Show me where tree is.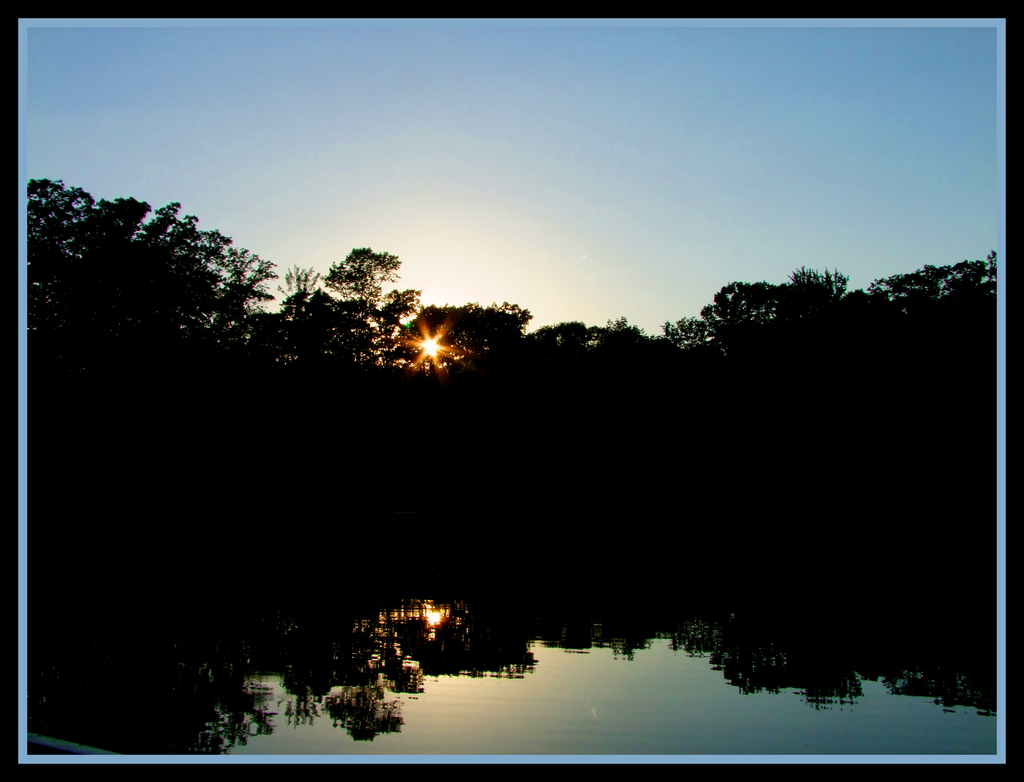
tree is at {"left": 24, "top": 175, "right": 164, "bottom": 347}.
